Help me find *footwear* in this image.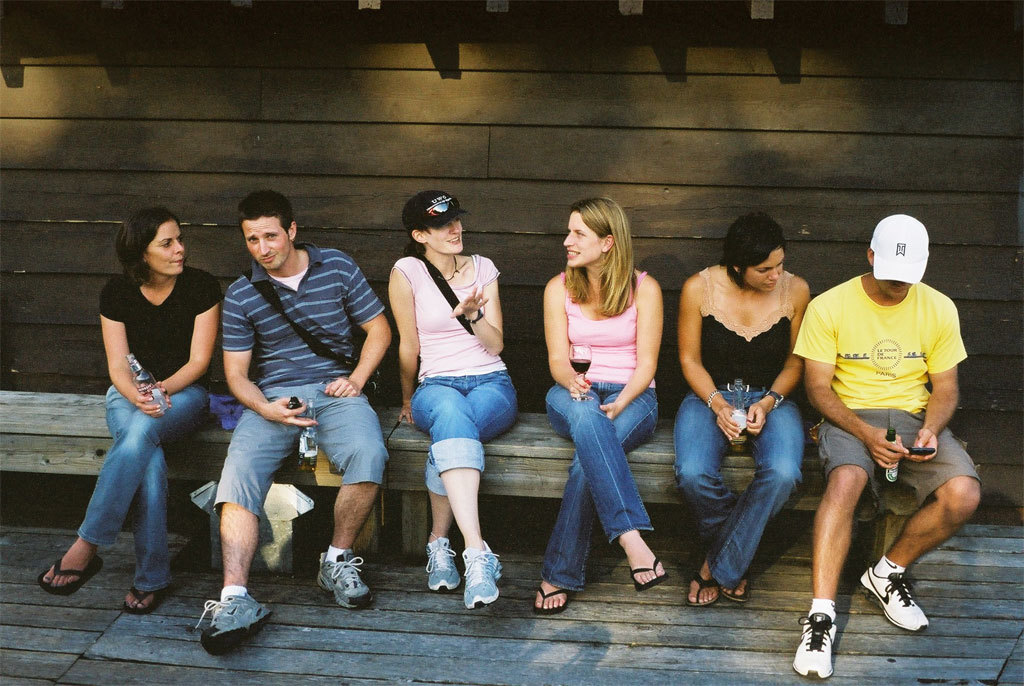
Found it: 186,599,258,658.
